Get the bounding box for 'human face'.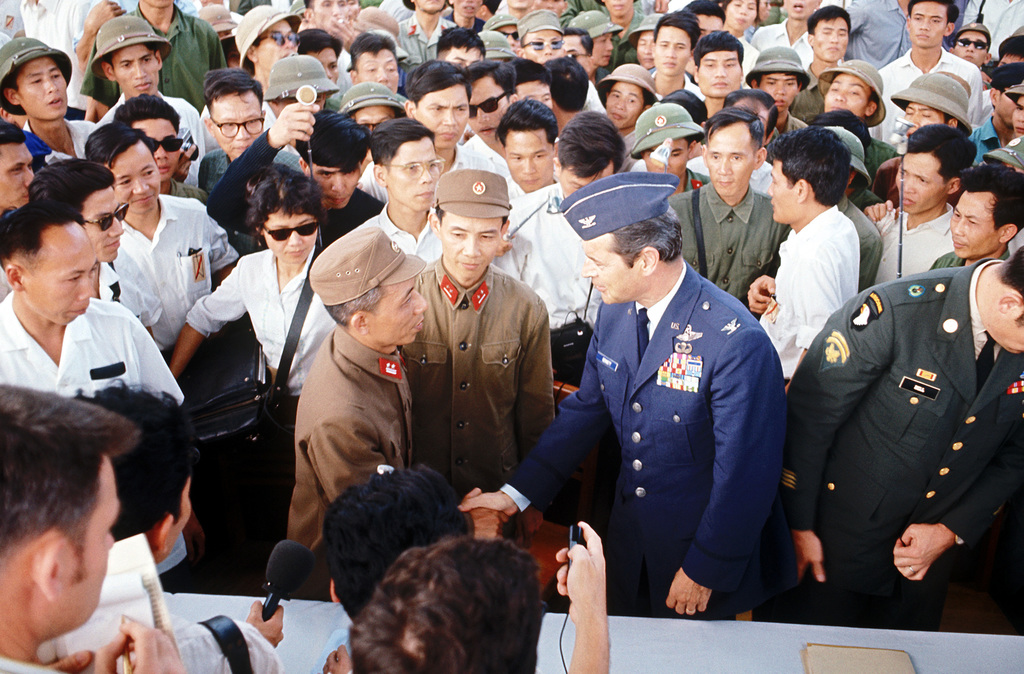
bbox=(340, 104, 395, 141).
